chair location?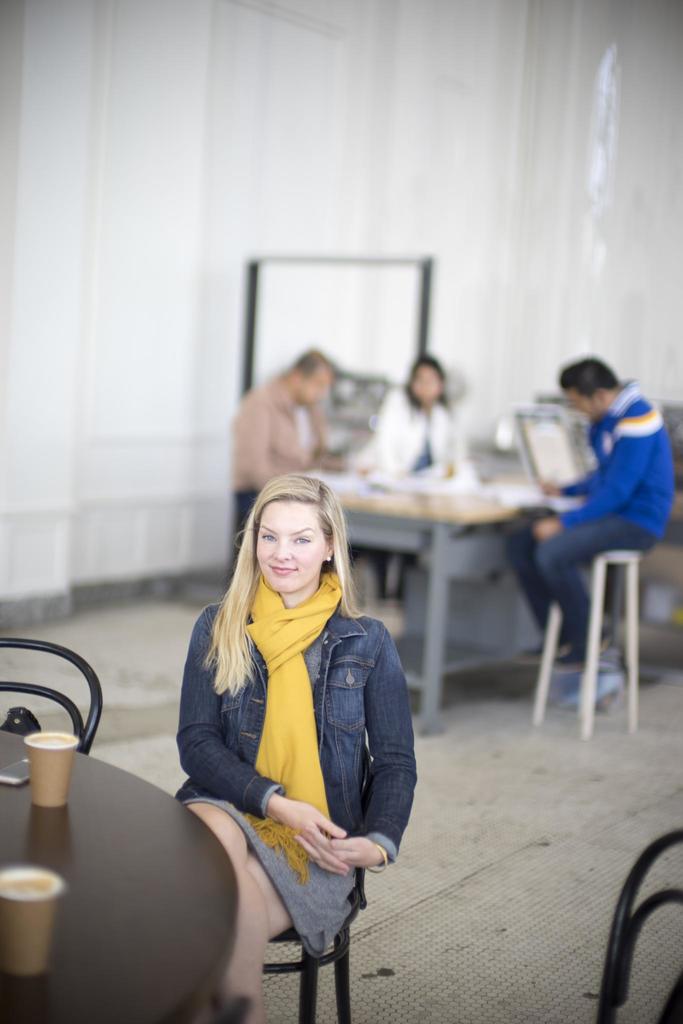
Rect(252, 751, 366, 1023)
